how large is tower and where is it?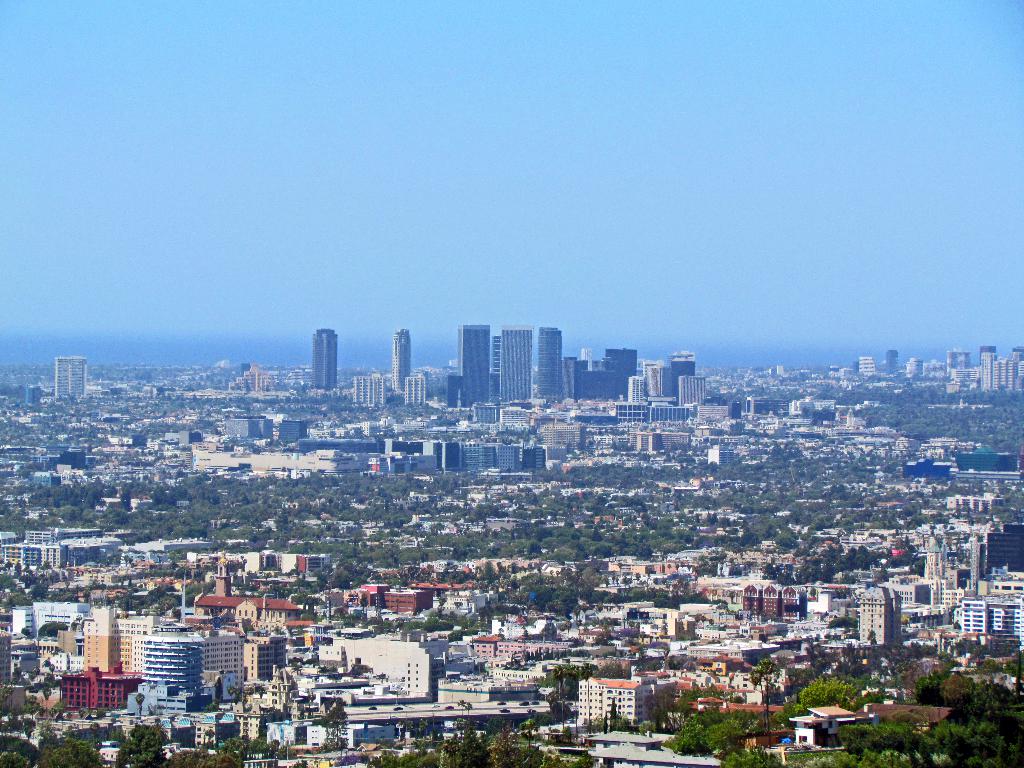
Bounding box: 628, 367, 649, 410.
